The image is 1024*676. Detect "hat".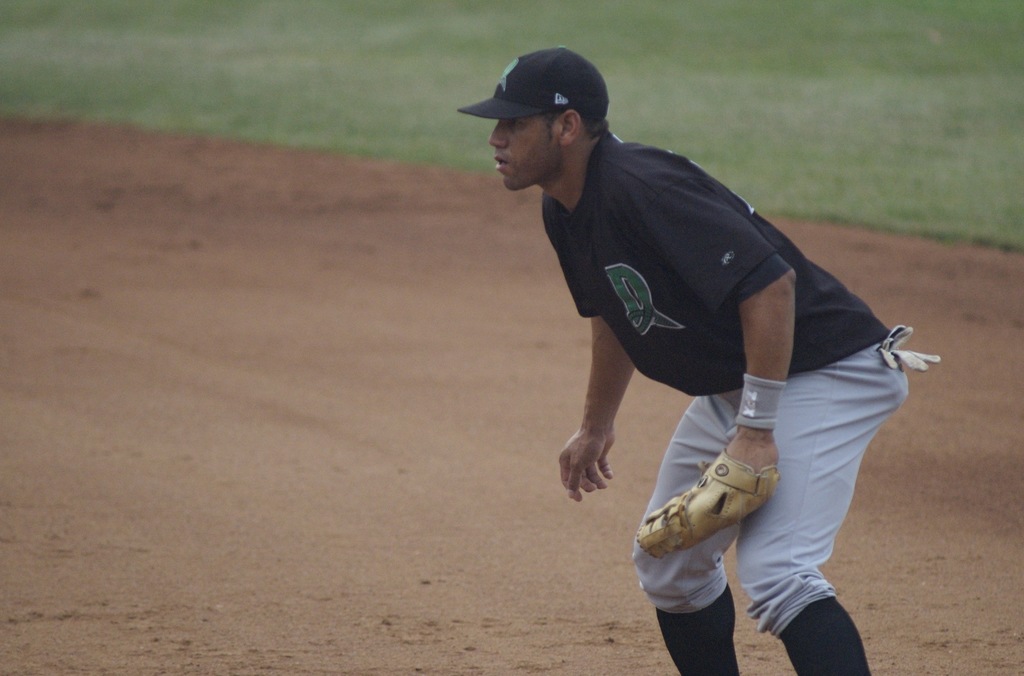
Detection: rect(458, 45, 611, 124).
